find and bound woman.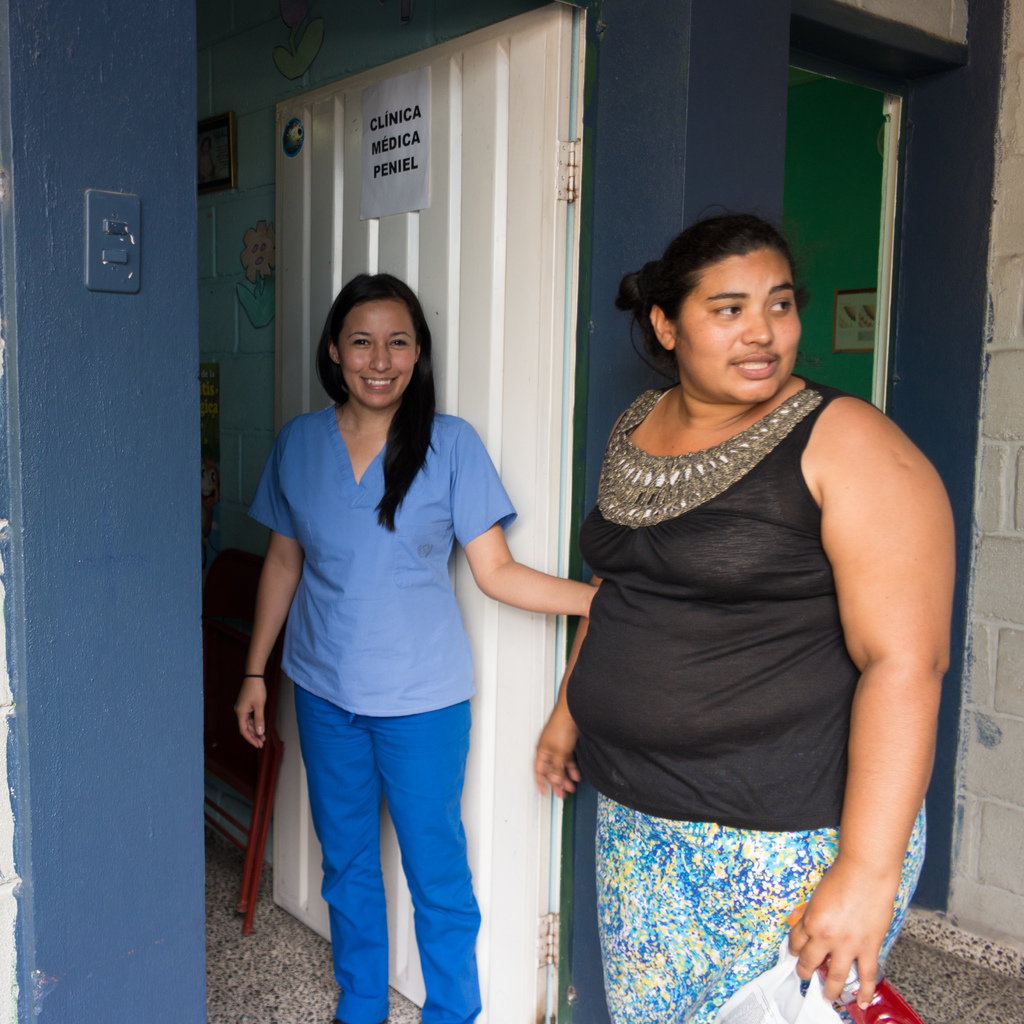
Bound: crop(511, 186, 955, 1005).
